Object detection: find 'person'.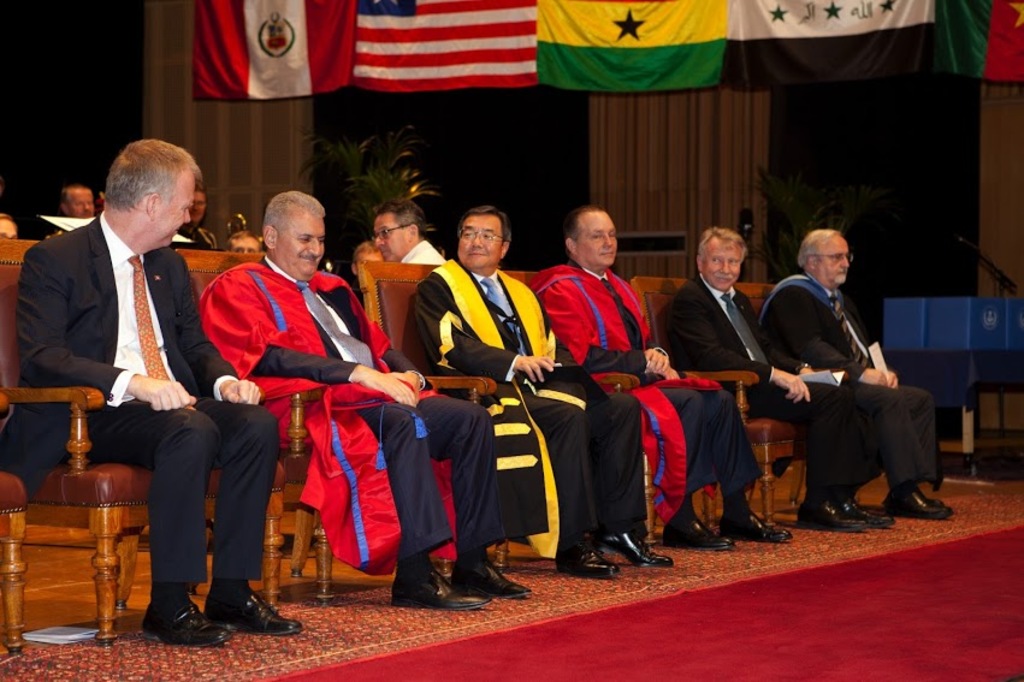
region(206, 174, 526, 603).
